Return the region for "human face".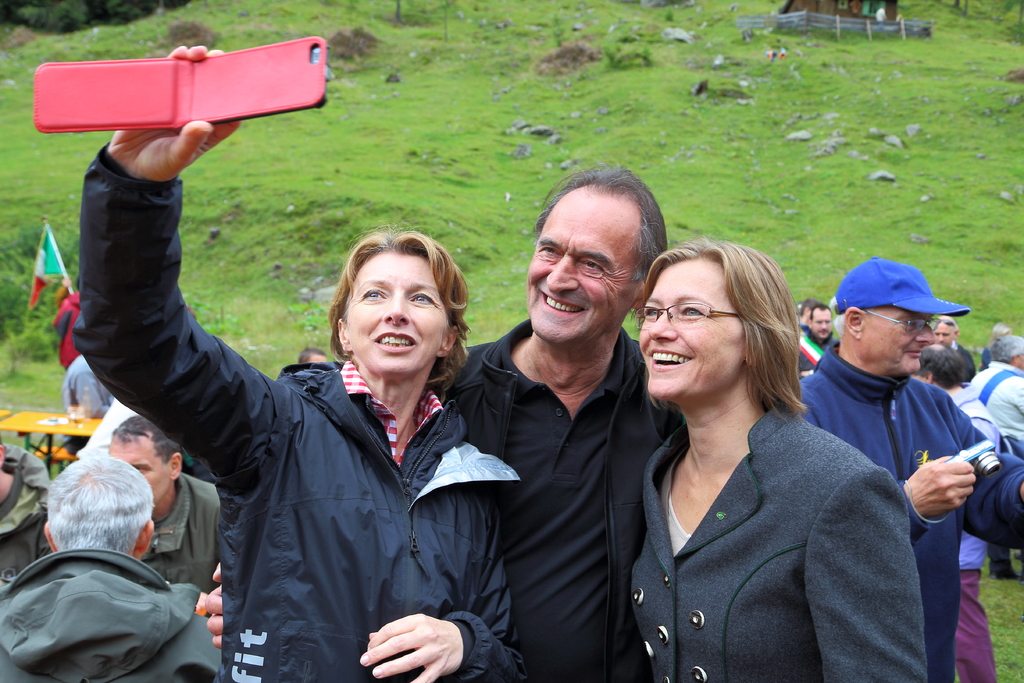
808, 310, 834, 340.
